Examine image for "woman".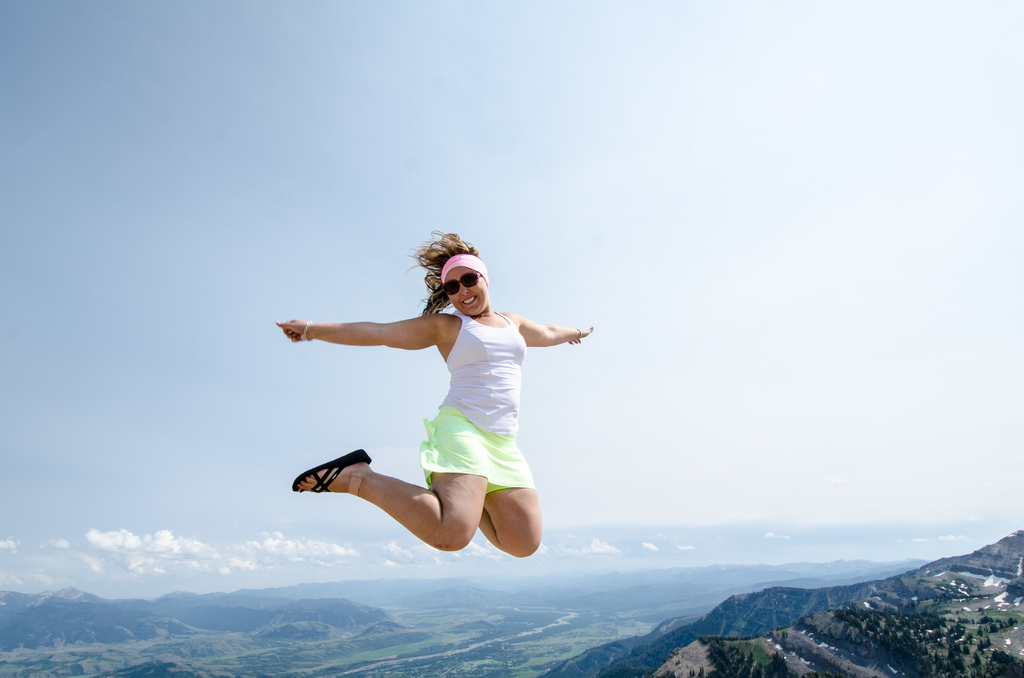
Examination result: bbox=(291, 226, 595, 582).
